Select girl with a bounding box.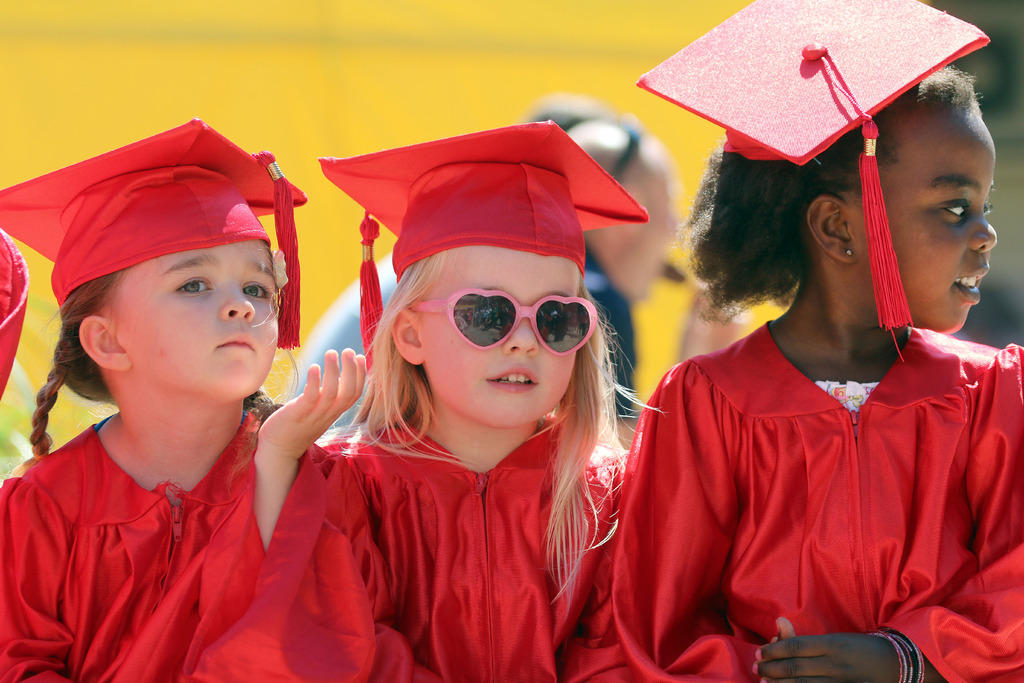
0/122/367/682.
